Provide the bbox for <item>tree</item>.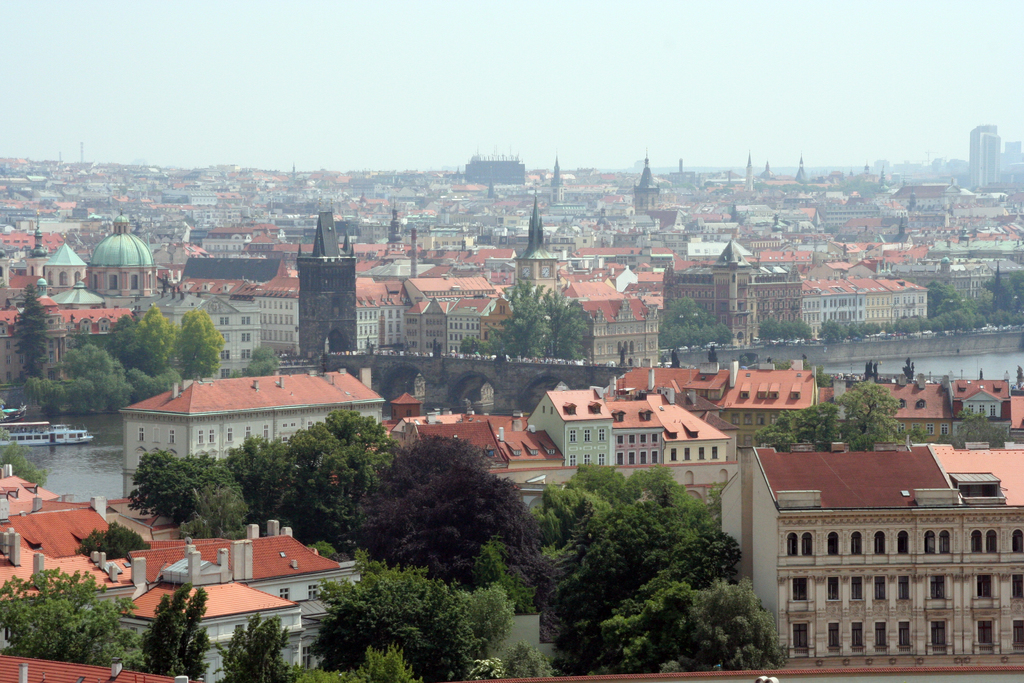
[x1=531, y1=457, x2=715, y2=570].
